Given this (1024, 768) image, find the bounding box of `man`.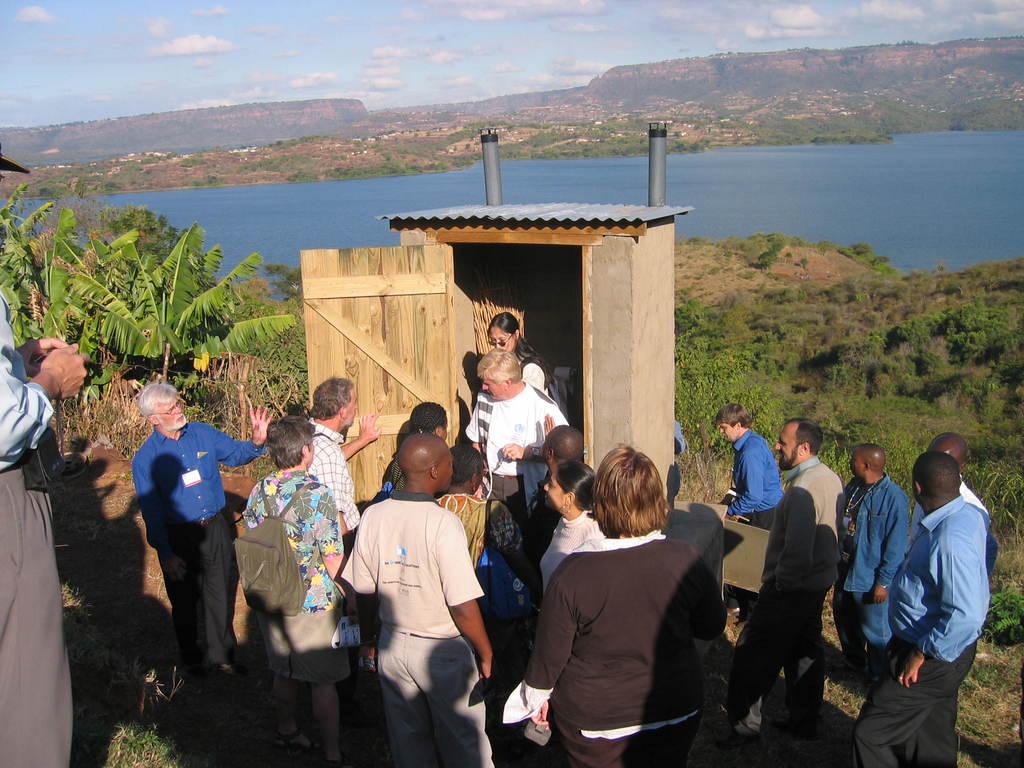
(left=711, top=422, right=849, bottom=729).
